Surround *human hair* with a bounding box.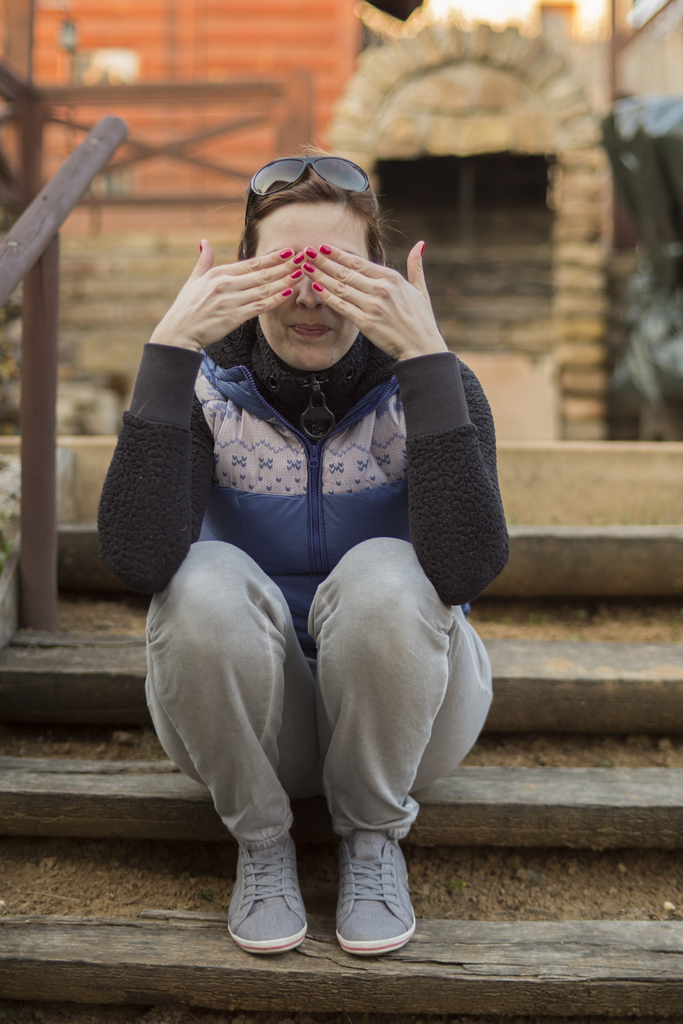
{"left": 247, "top": 161, "right": 395, "bottom": 257}.
